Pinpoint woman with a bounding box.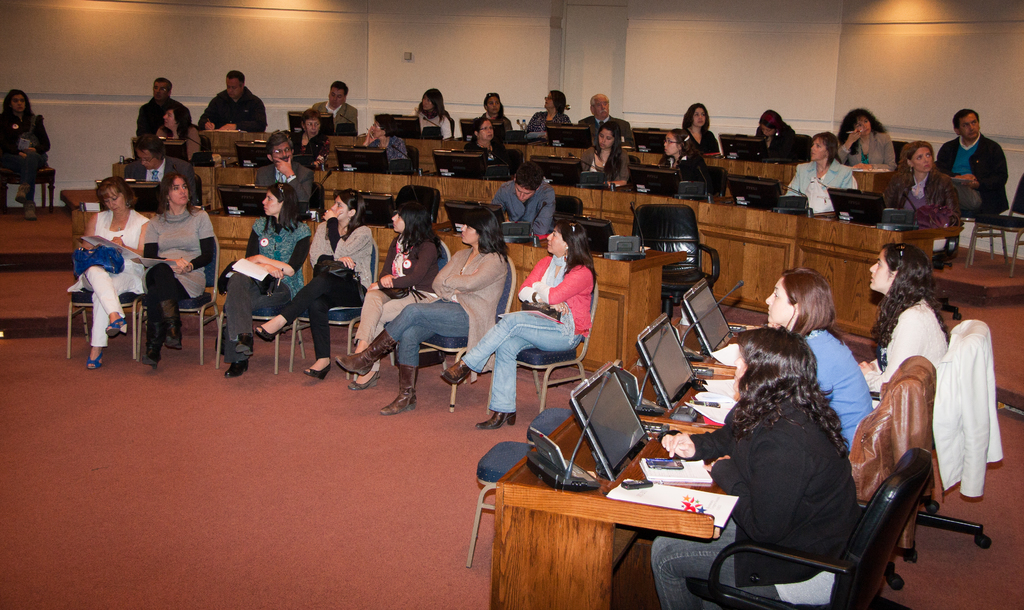
x1=764 y1=267 x2=878 y2=450.
